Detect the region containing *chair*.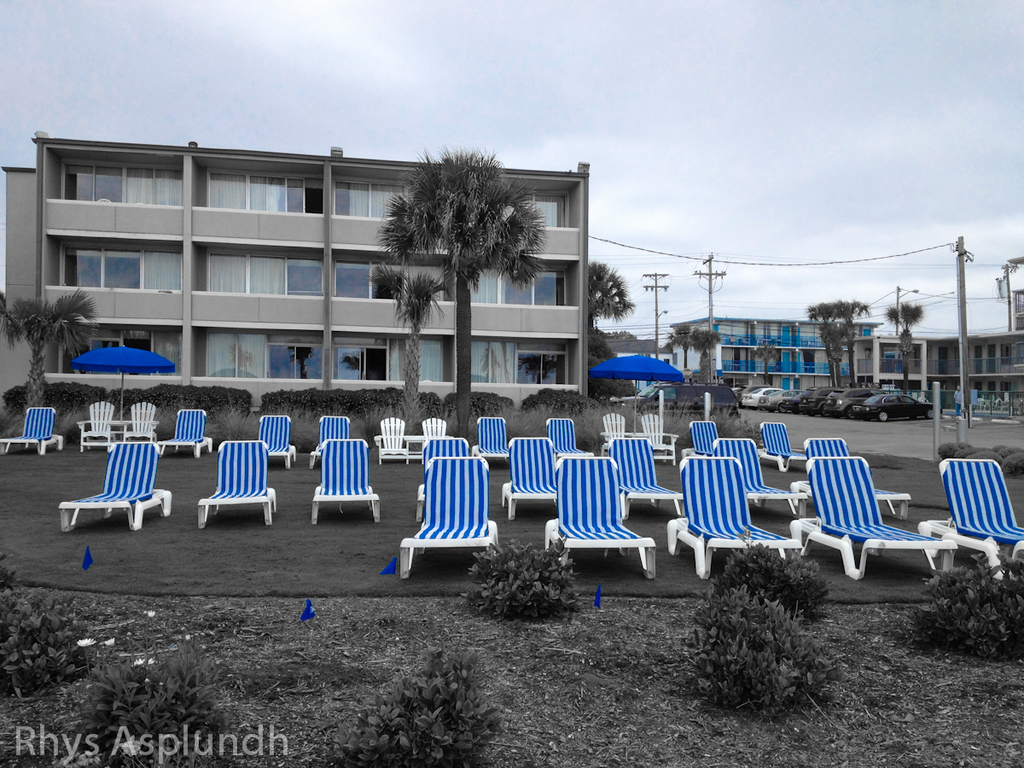
detection(196, 439, 279, 527).
